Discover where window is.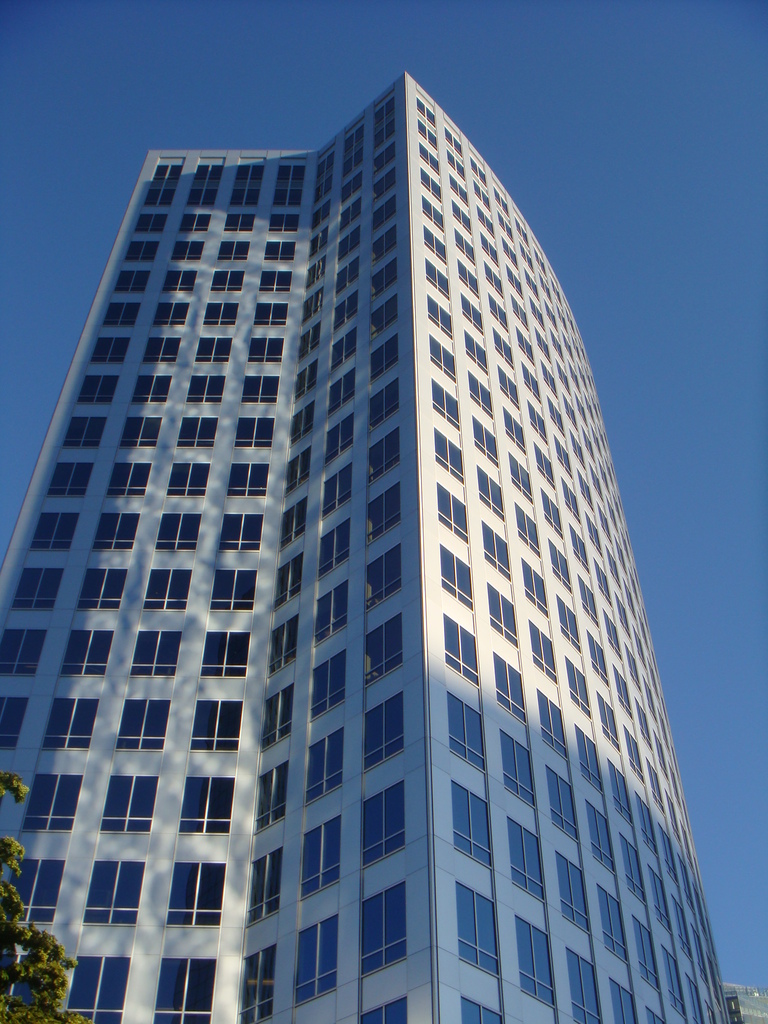
Discovered at 104, 298, 142, 321.
